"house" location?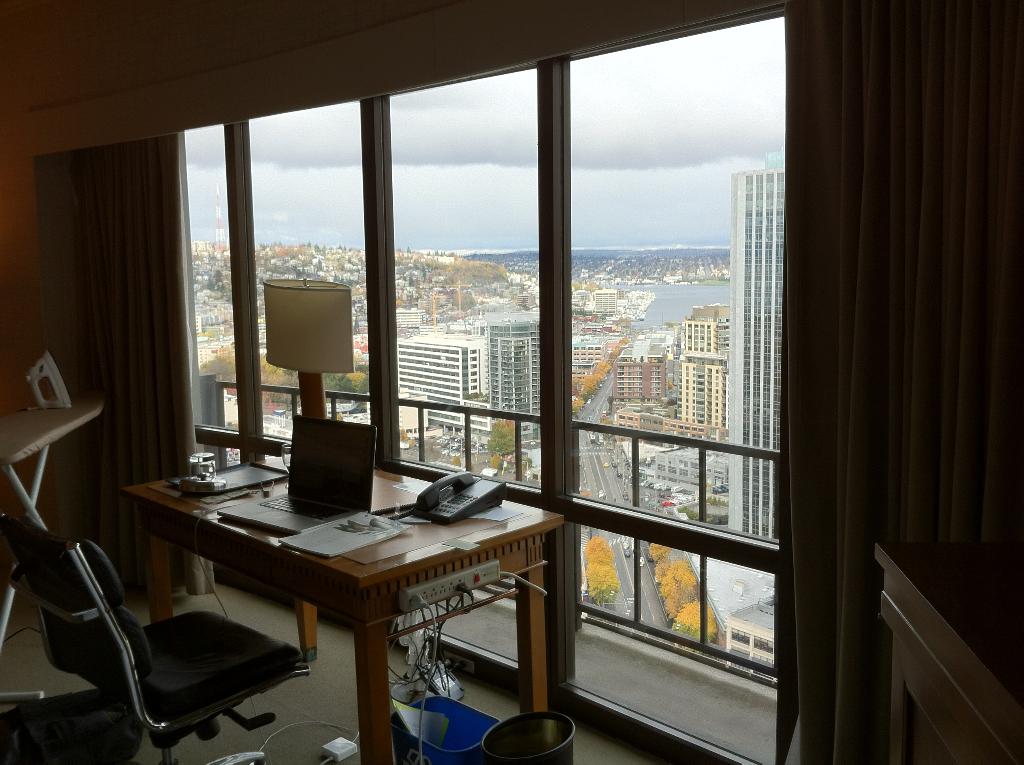
rect(607, 407, 661, 433)
